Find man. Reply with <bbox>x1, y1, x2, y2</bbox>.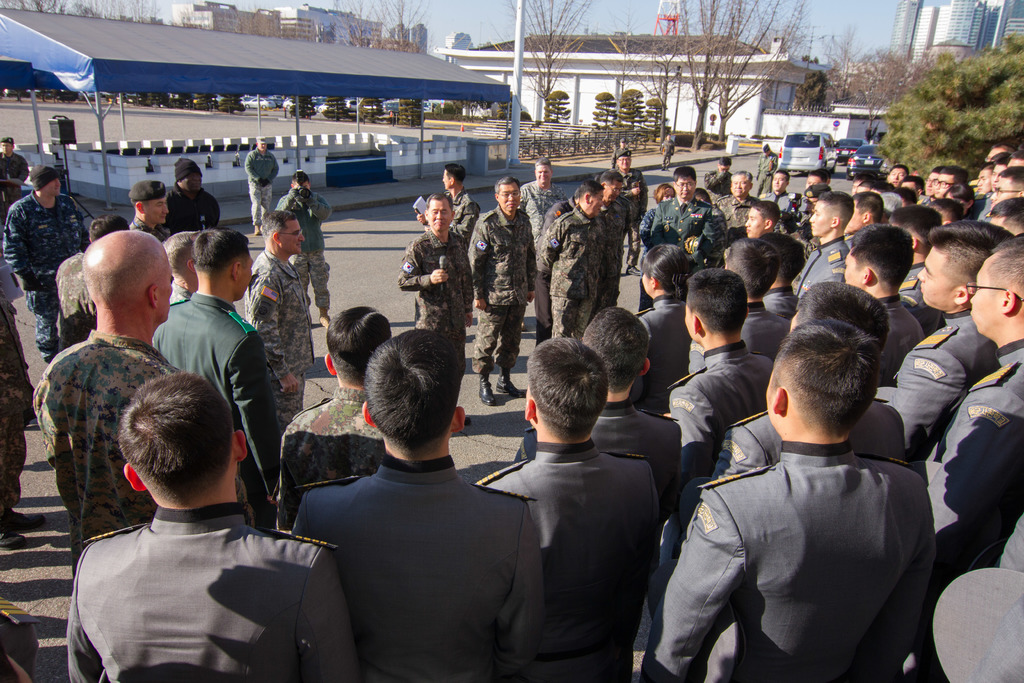
<bbox>0, 292, 36, 549</bbox>.
